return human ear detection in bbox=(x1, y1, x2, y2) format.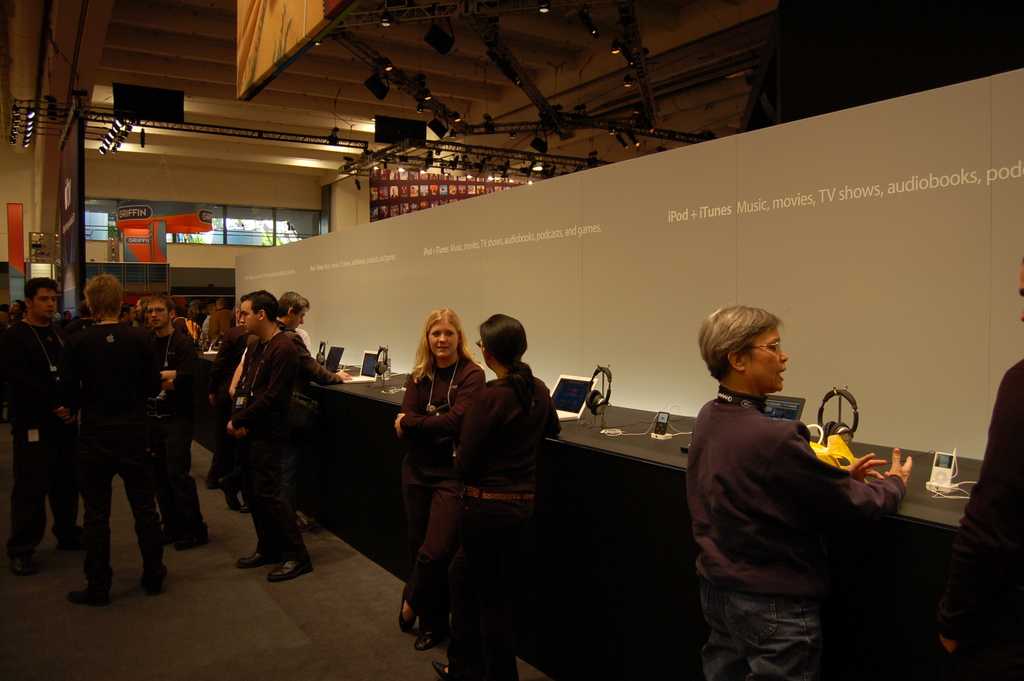
bbox=(25, 295, 31, 307).
